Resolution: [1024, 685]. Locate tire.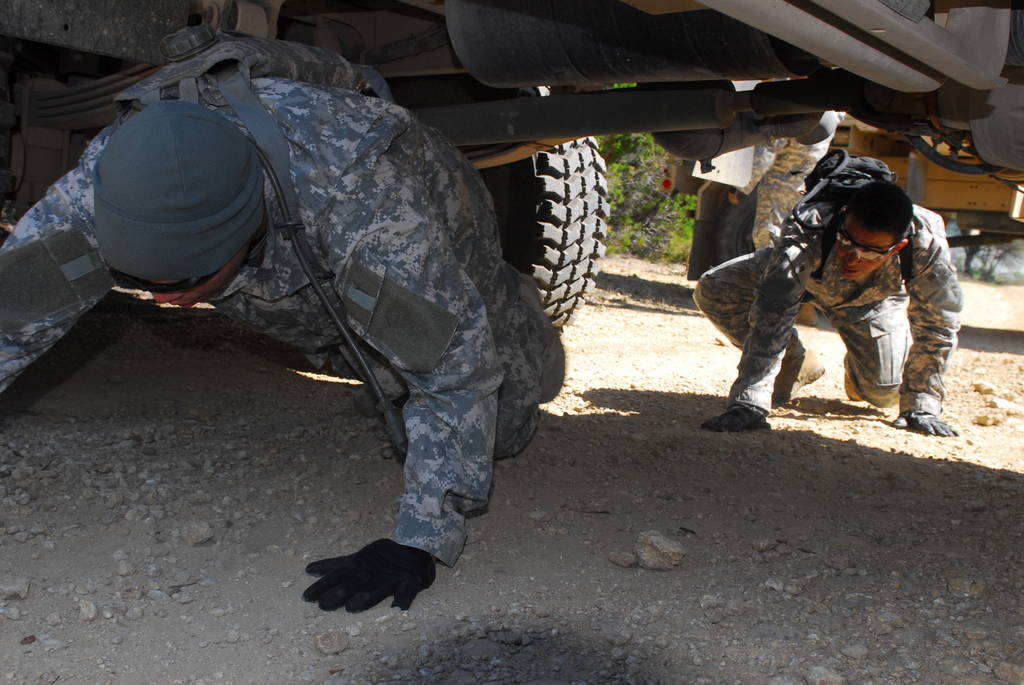
(488,84,609,335).
